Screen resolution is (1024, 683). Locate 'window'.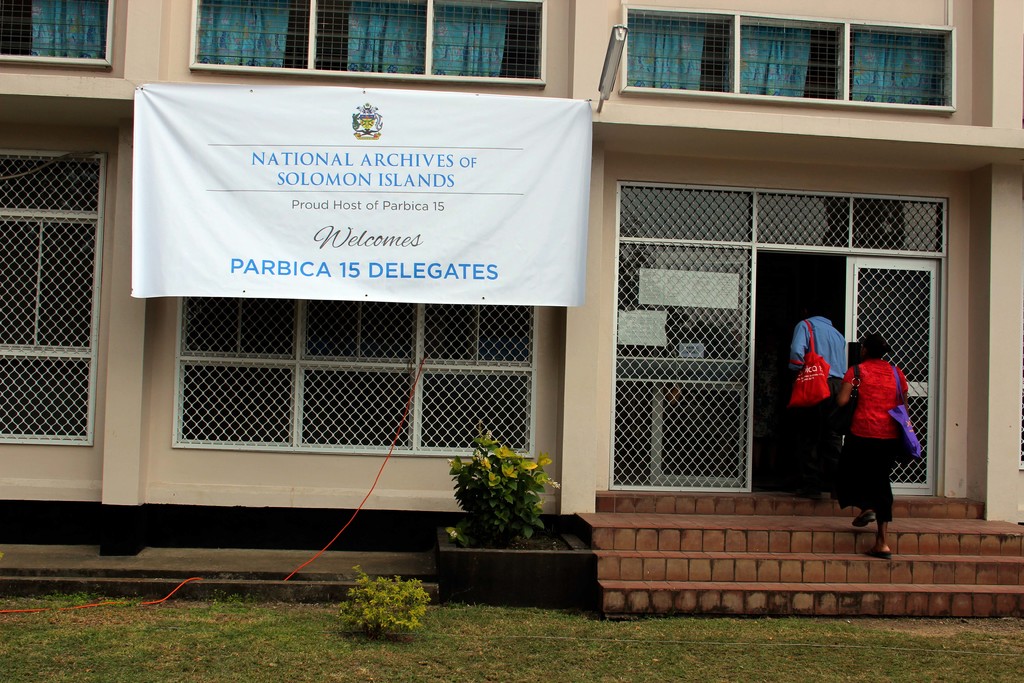
bbox=(609, 12, 943, 113).
